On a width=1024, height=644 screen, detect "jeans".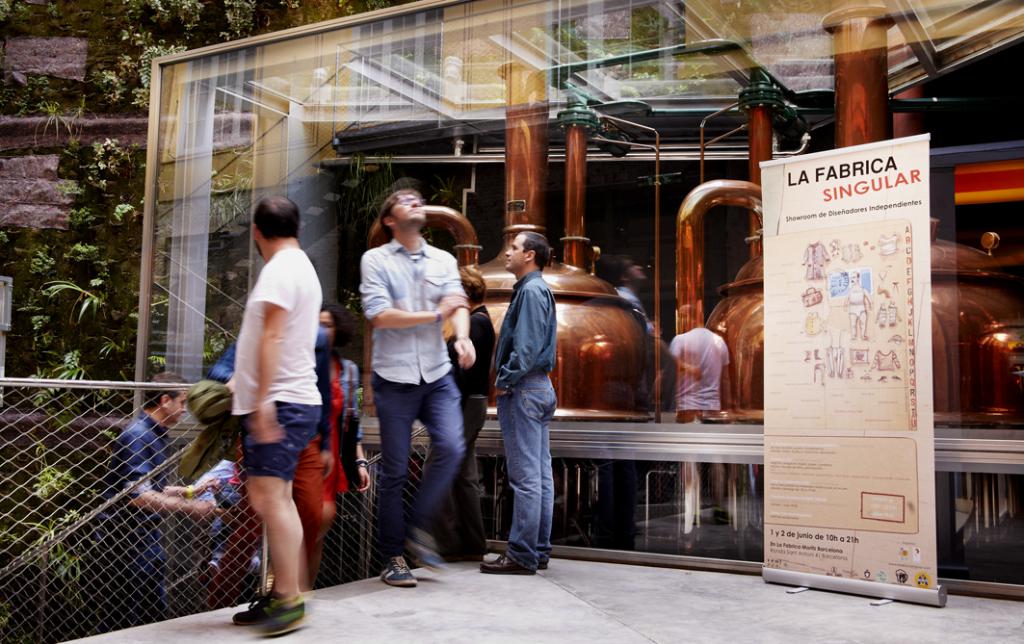
103, 400, 179, 568.
